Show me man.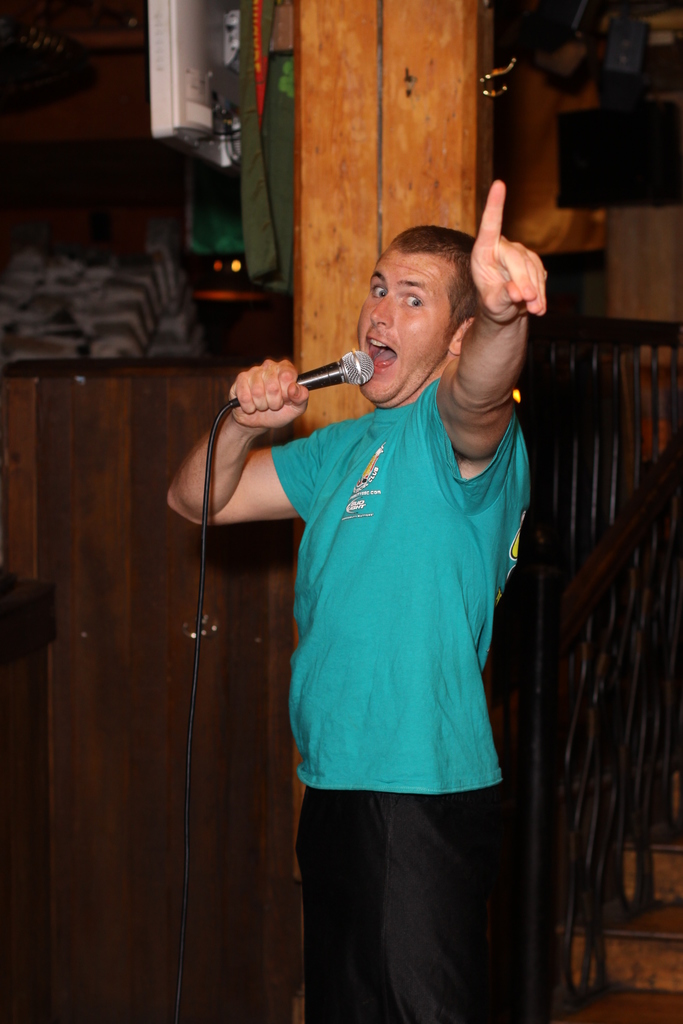
man is here: {"left": 213, "top": 168, "right": 559, "bottom": 1023}.
